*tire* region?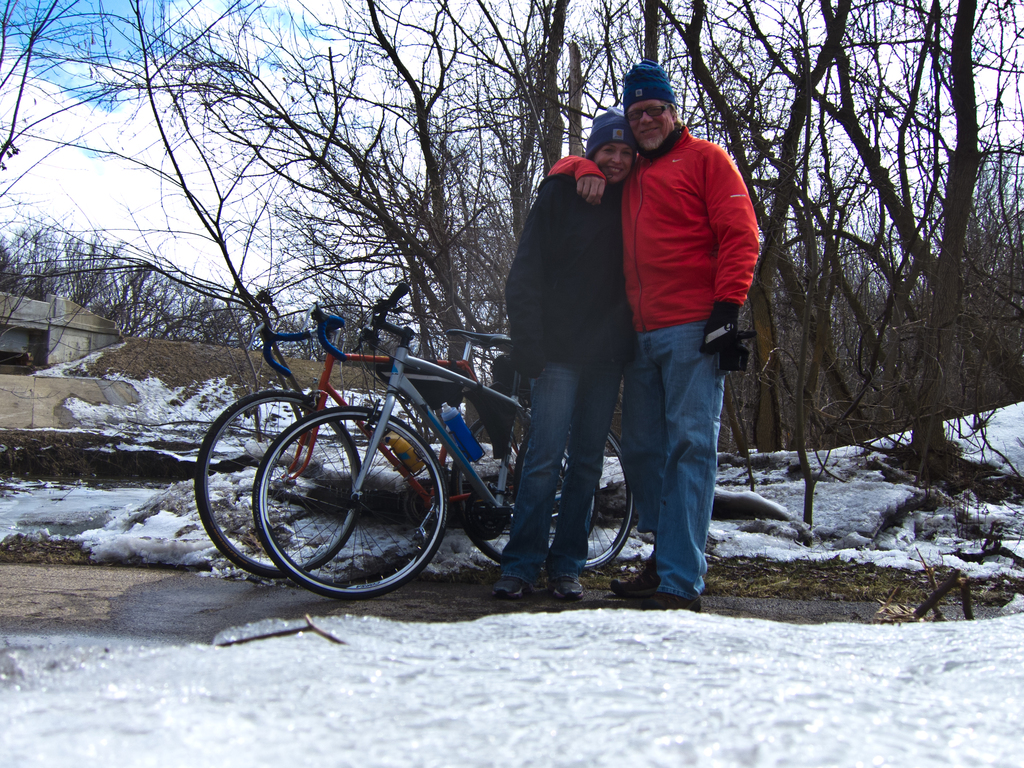
bbox(195, 390, 364, 577)
